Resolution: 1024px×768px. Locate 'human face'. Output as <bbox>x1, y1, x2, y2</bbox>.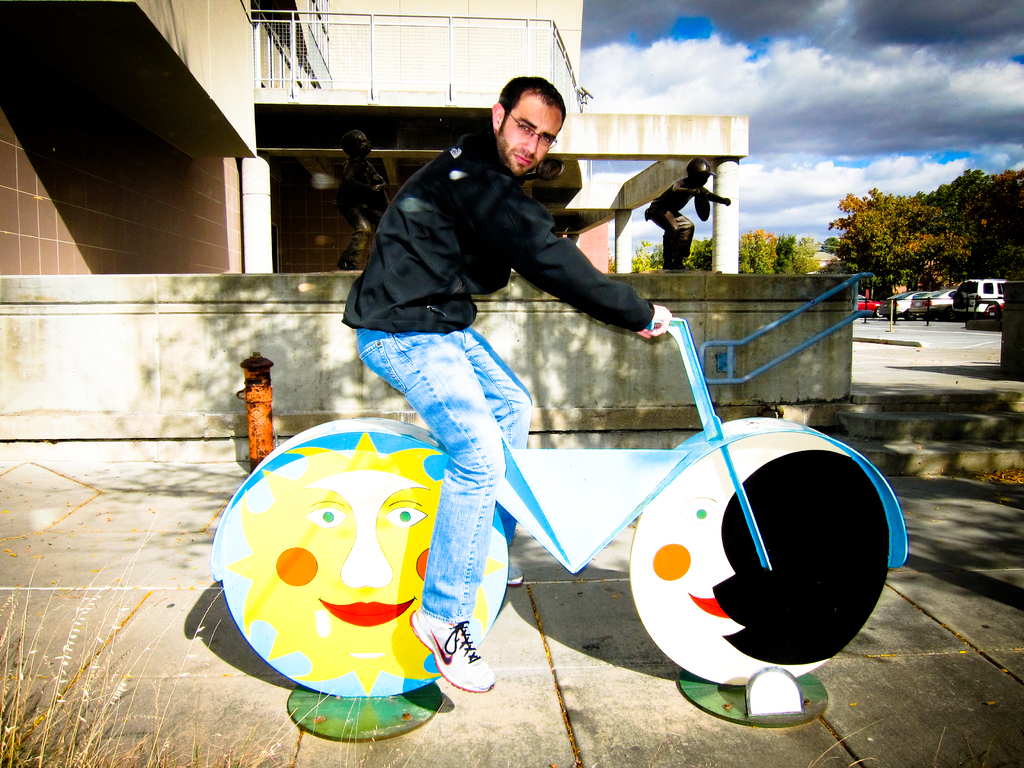
<bbox>498, 92, 563, 180</bbox>.
